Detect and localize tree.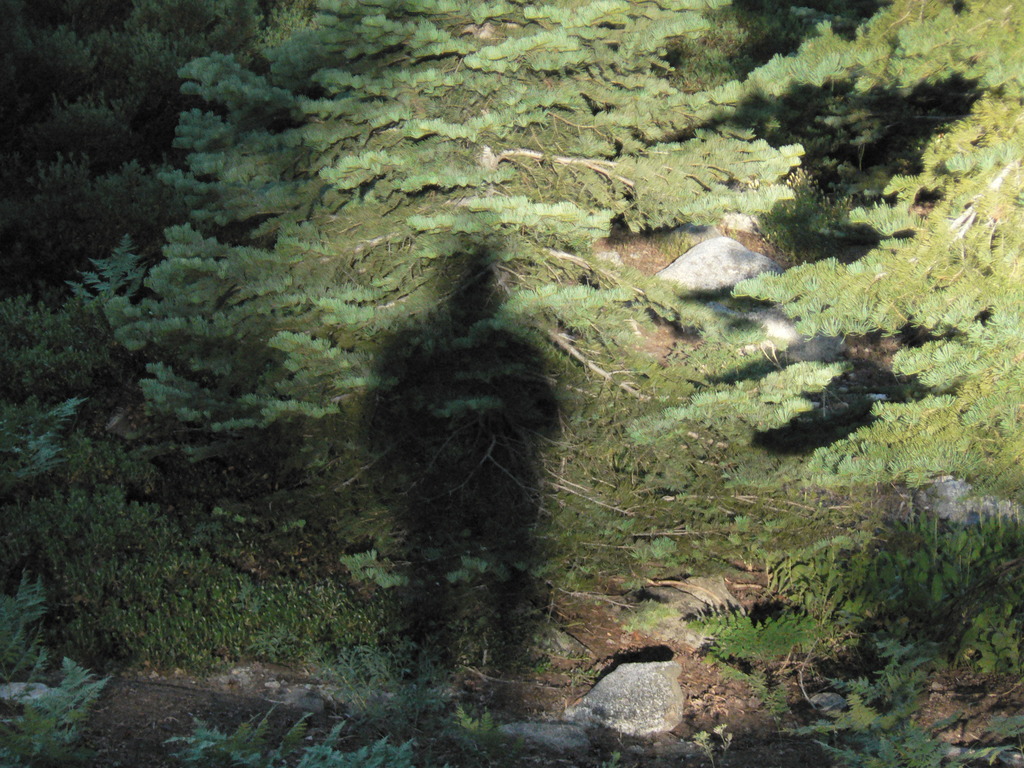
Localized at (0, 267, 129, 497).
